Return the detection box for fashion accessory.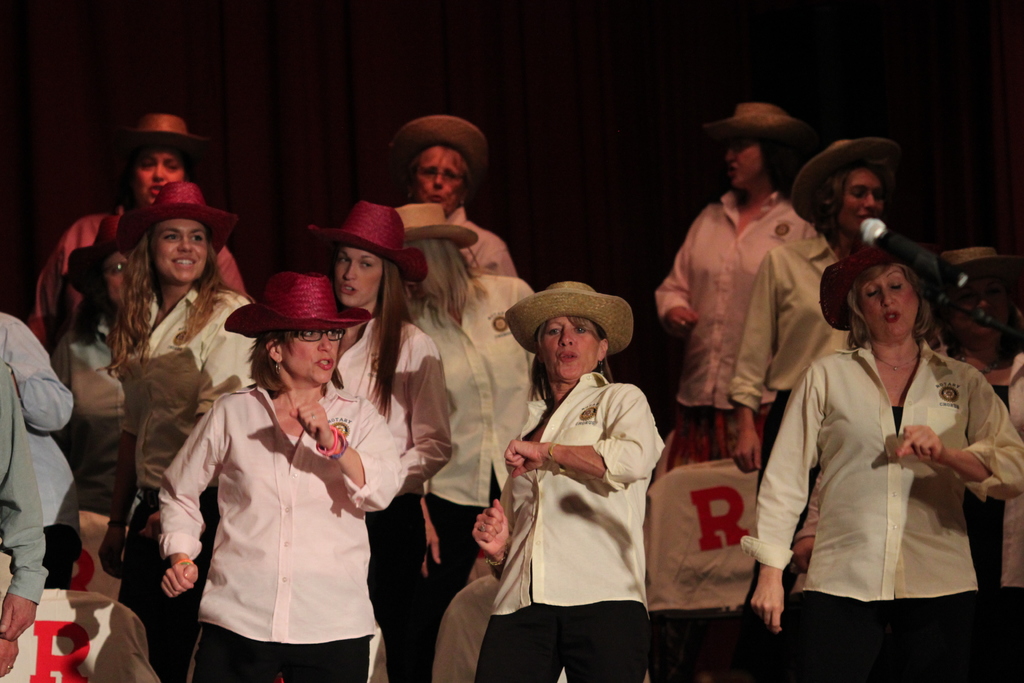
<region>105, 519, 127, 523</region>.
